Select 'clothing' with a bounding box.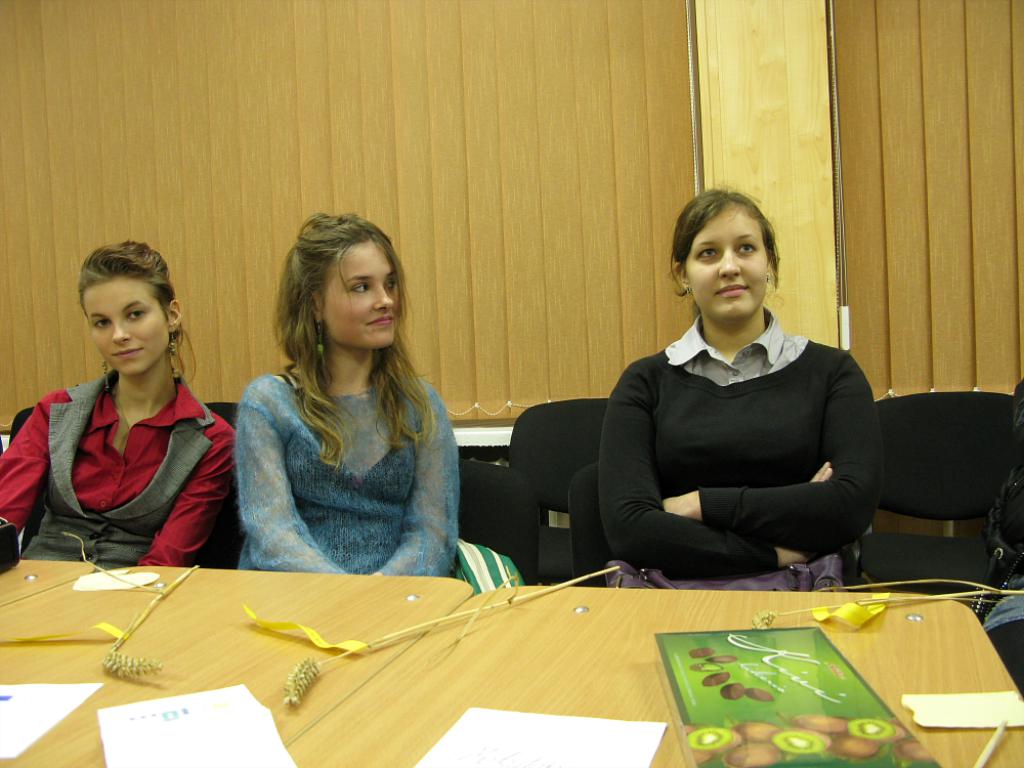
x1=605 y1=315 x2=868 y2=598.
